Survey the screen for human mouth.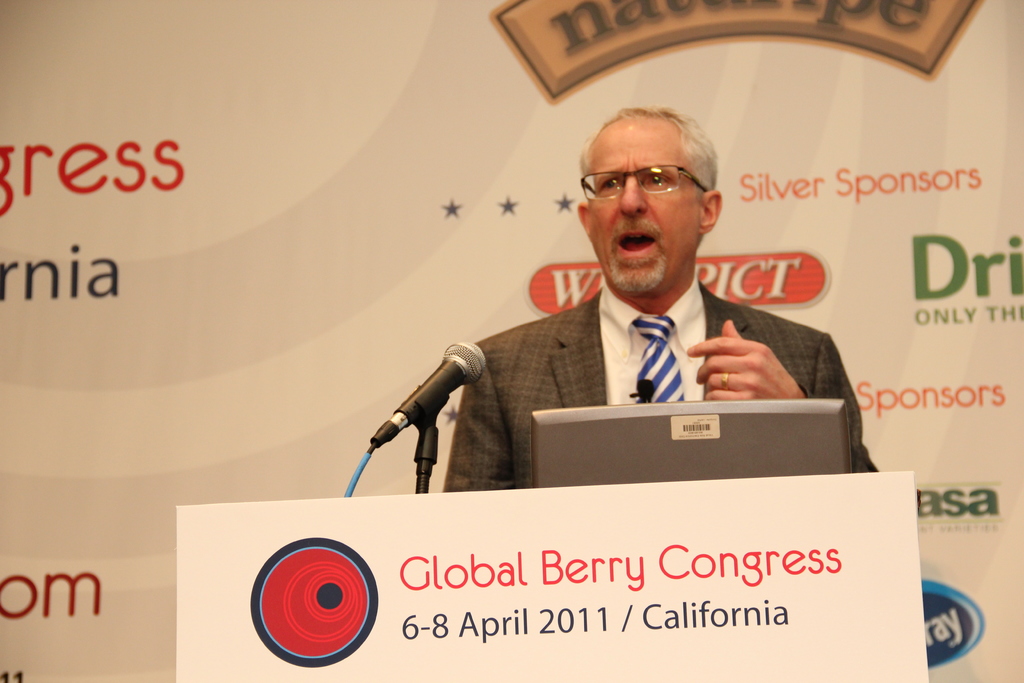
Survey found: box(616, 233, 660, 255).
